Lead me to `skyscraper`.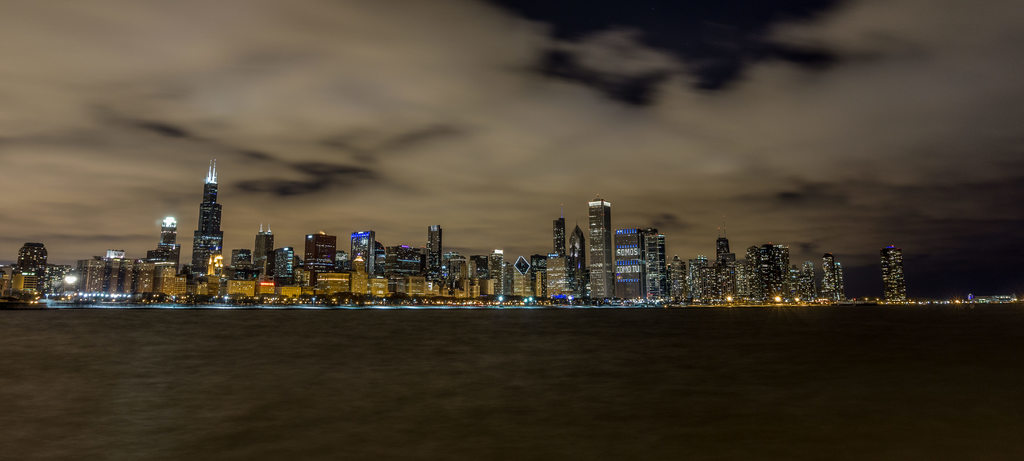
Lead to bbox=(614, 227, 655, 293).
